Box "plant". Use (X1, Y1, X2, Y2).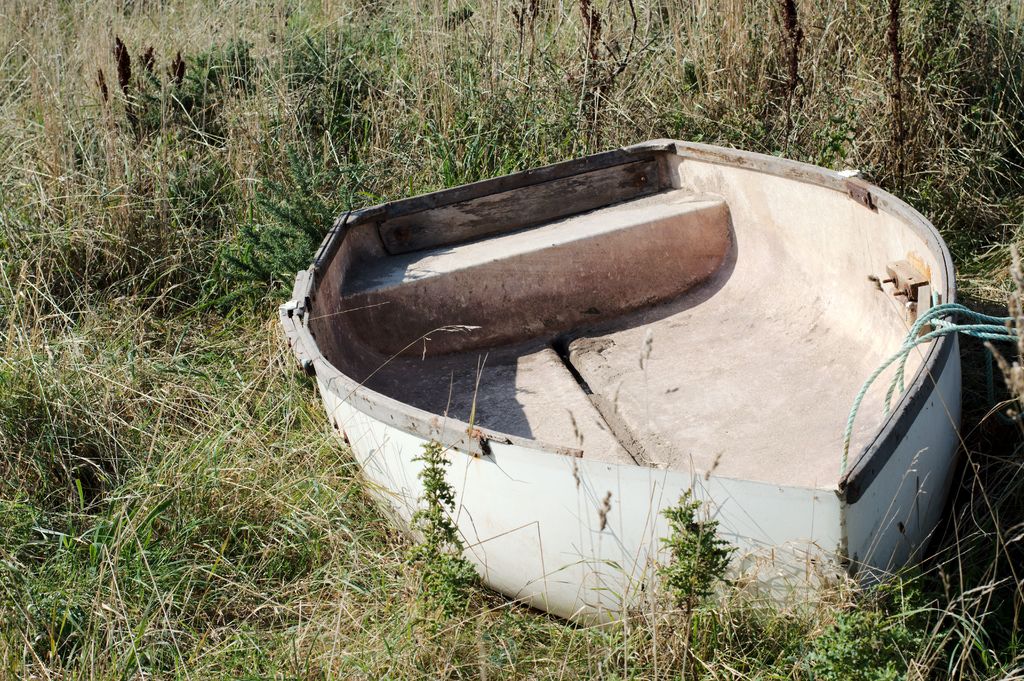
(0, 0, 1023, 680).
